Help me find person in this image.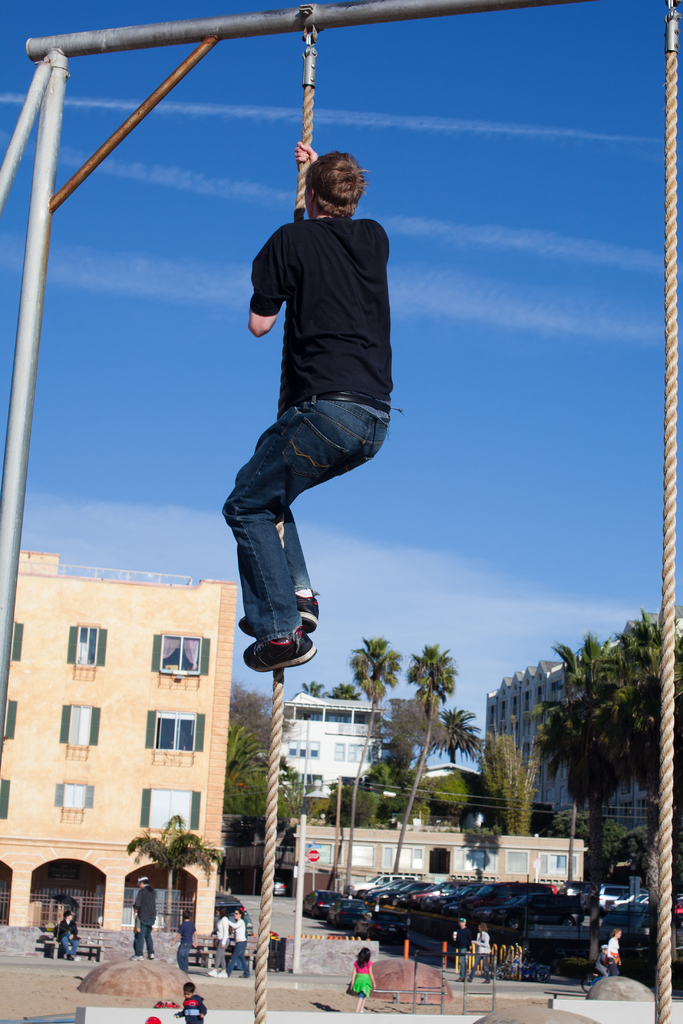
Found it: bbox=[176, 904, 195, 975].
